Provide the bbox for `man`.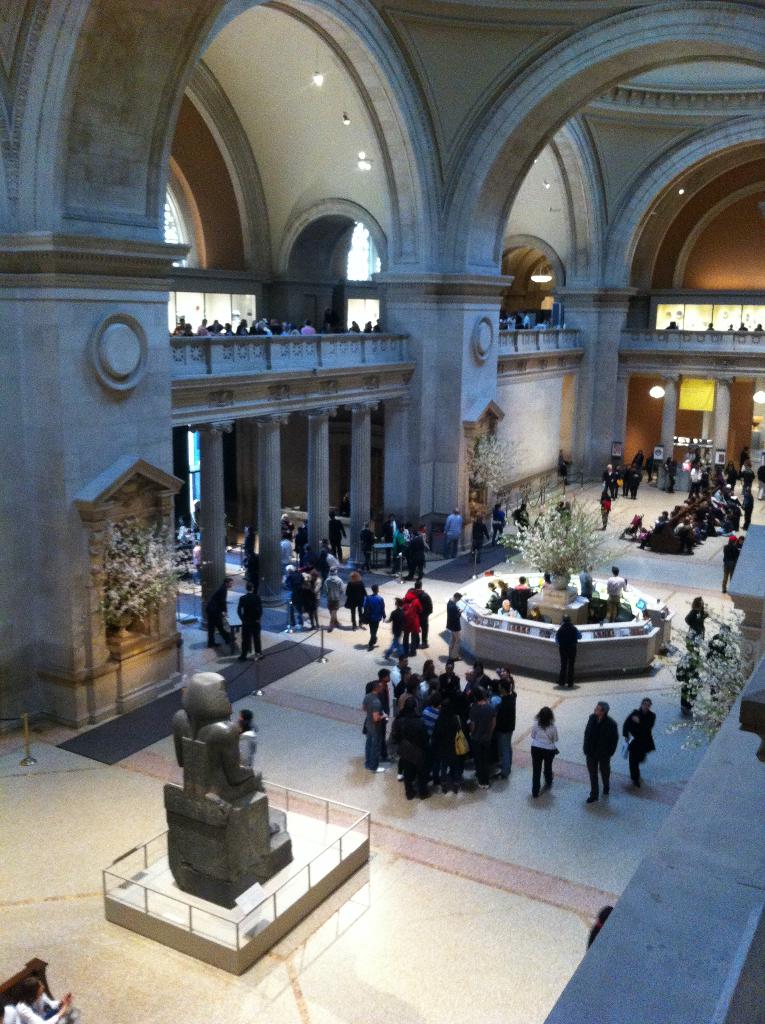
440 503 466 563.
